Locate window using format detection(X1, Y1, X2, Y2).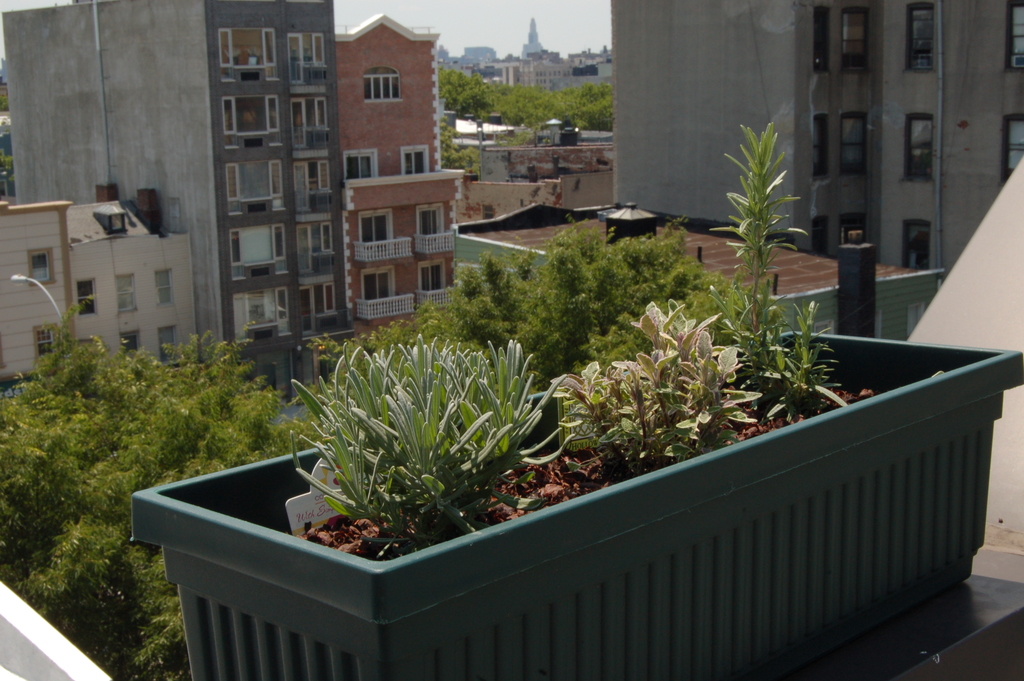
detection(1004, 113, 1023, 183).
